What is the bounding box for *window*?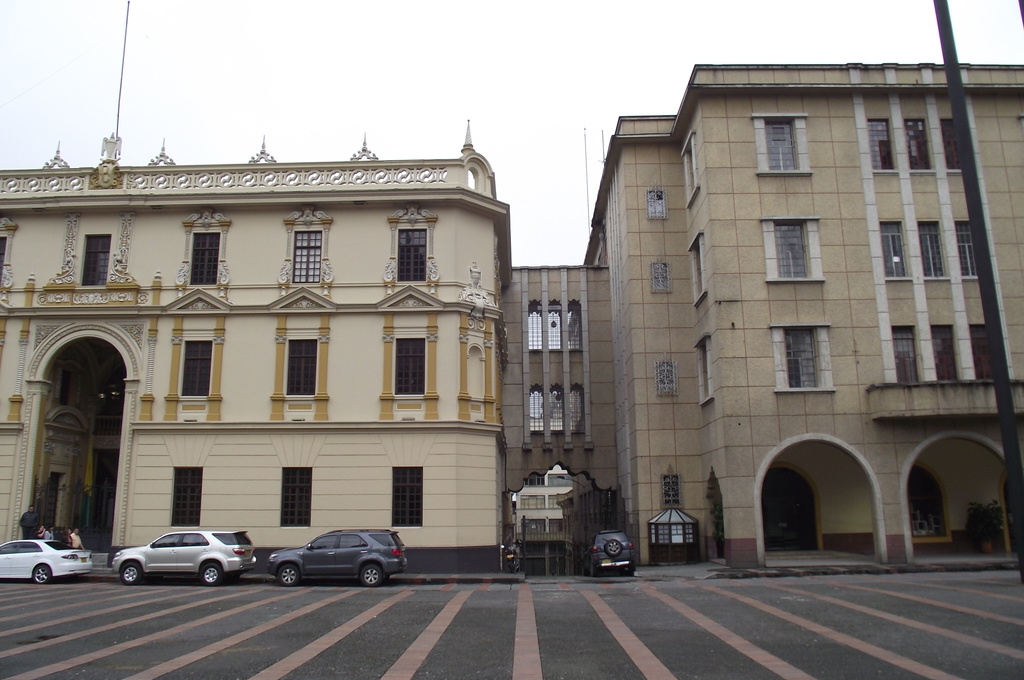
crop(692, 332, 717, 409).
